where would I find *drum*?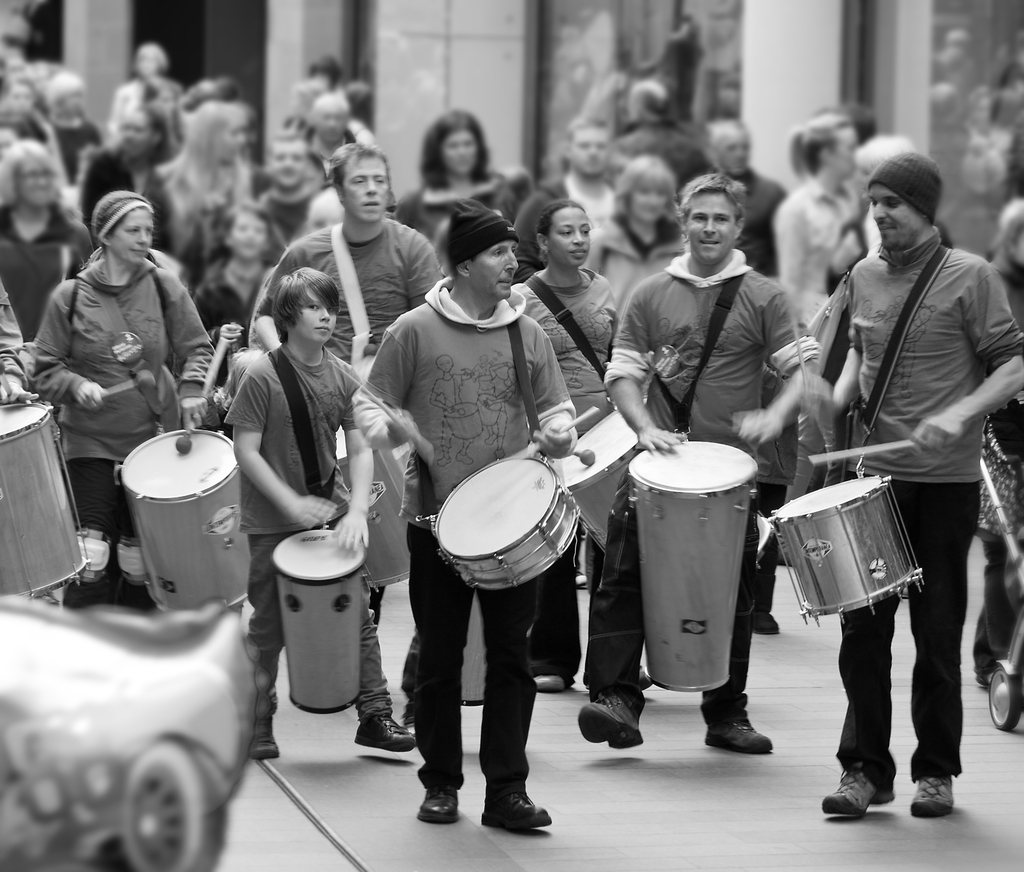
At (461, 595, 488, 706).
